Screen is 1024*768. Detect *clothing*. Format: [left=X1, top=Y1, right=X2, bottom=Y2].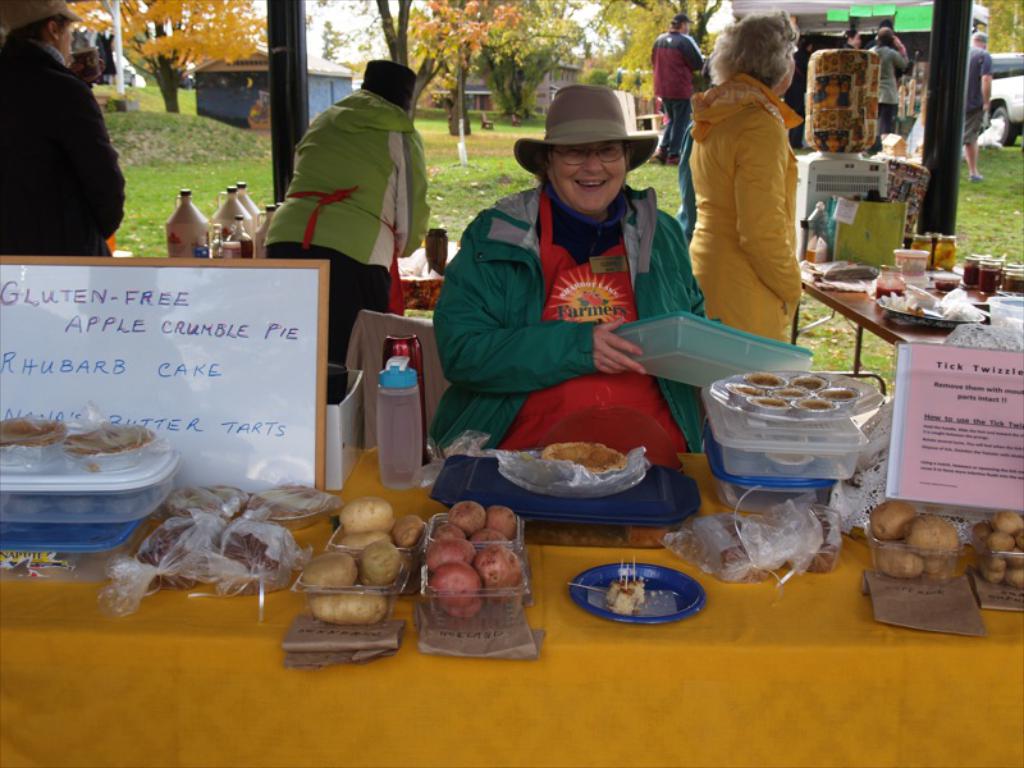
[left=960, top=38, right=993, bottom=146].
